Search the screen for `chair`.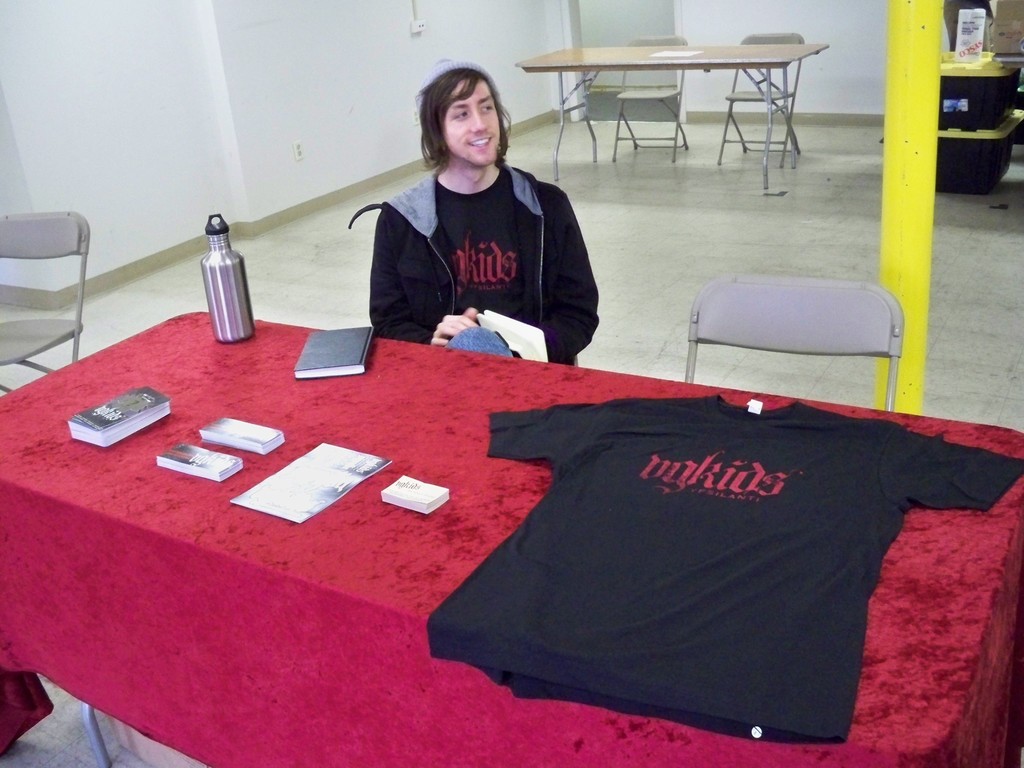
Found at [x1=711, y1=25, x2=810, y2=159].
